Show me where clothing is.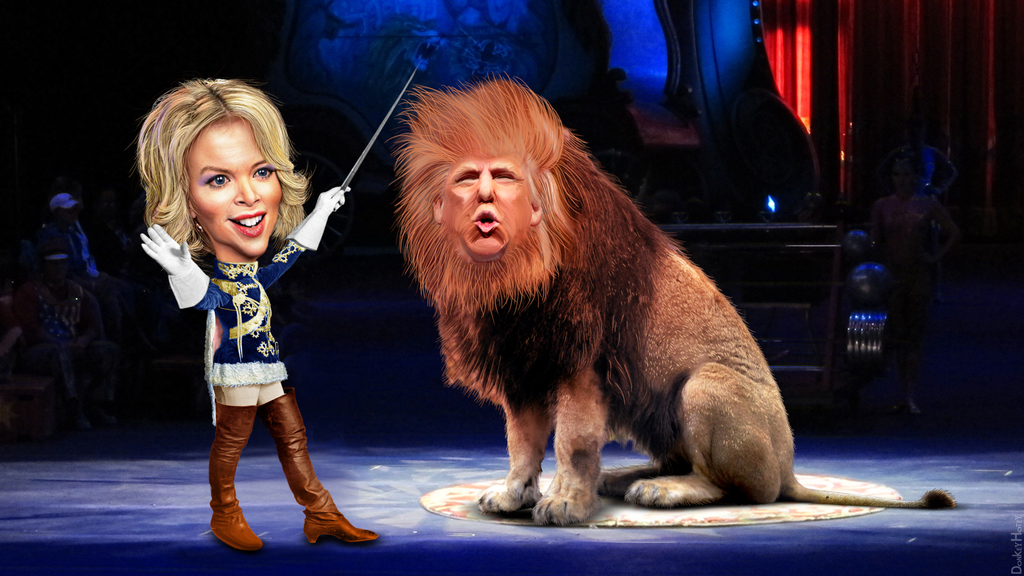
clothing is at <bbox>166, 246, 318, 423</bbox>.
